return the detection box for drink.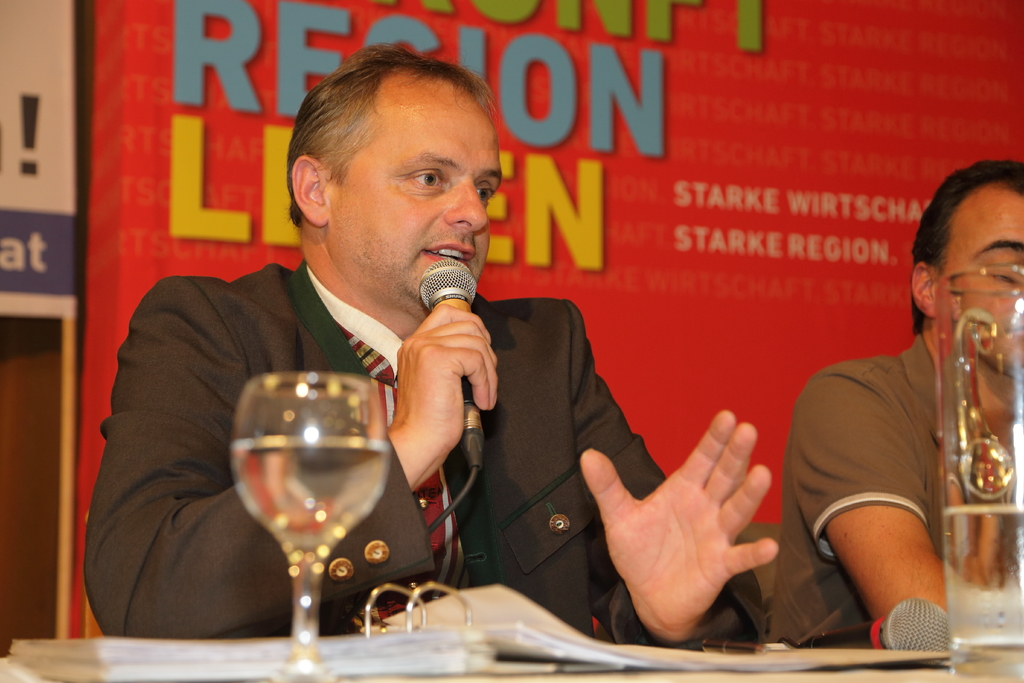
bbox(947, 511, 1023, 649).
